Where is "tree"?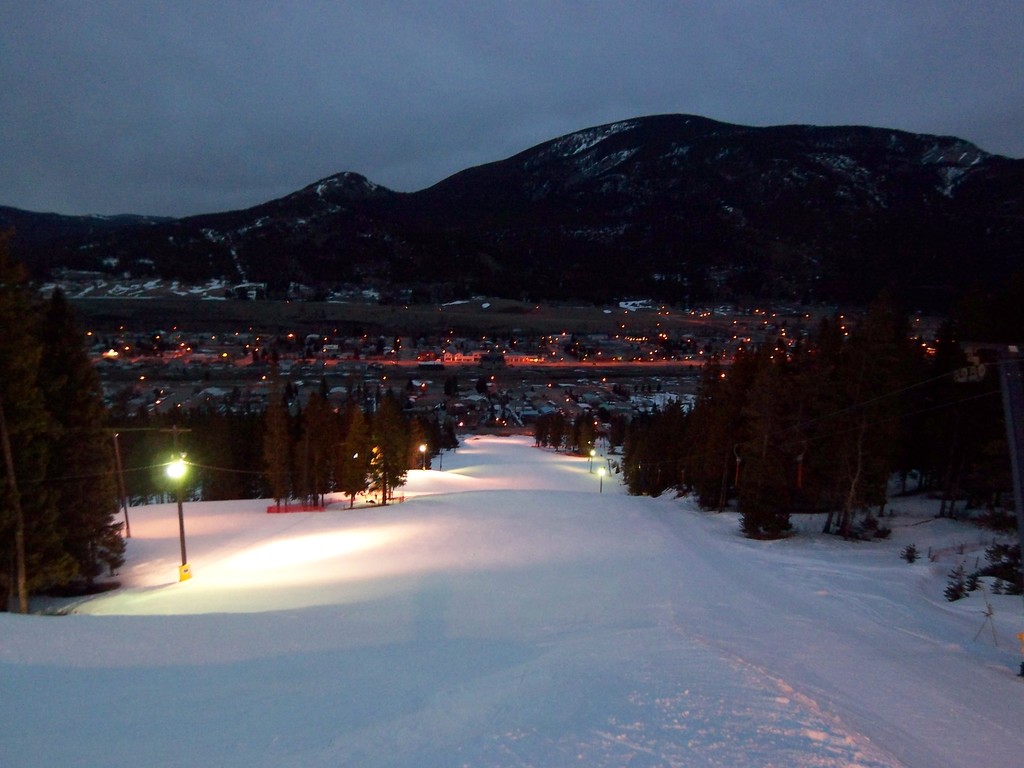
box(733, 364, 798, 530).
